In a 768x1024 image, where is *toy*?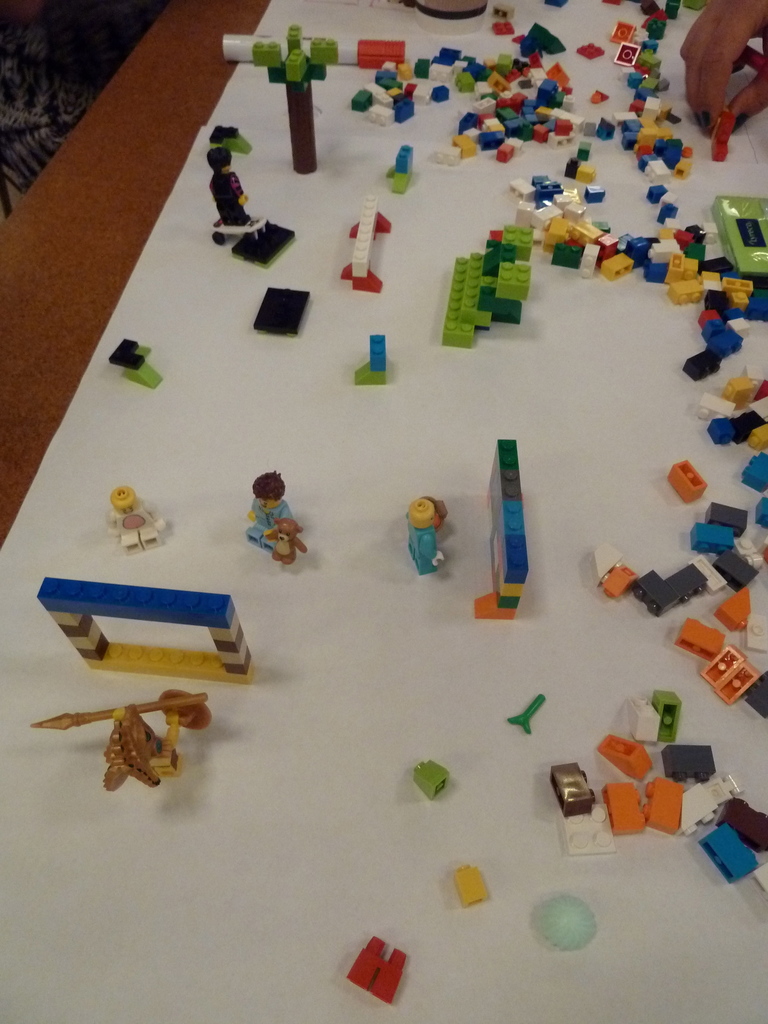
[left=713, top=796, right=767, bottom=855].
